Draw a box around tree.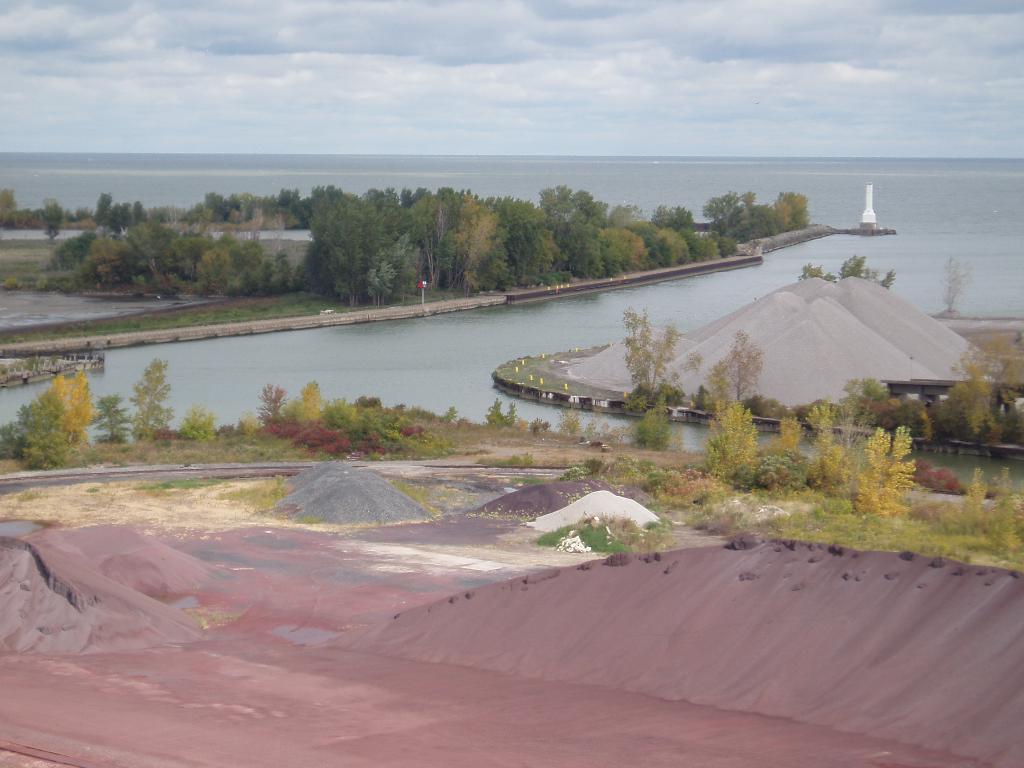
<bbox>312, 194, 391, 308</bbox>.
